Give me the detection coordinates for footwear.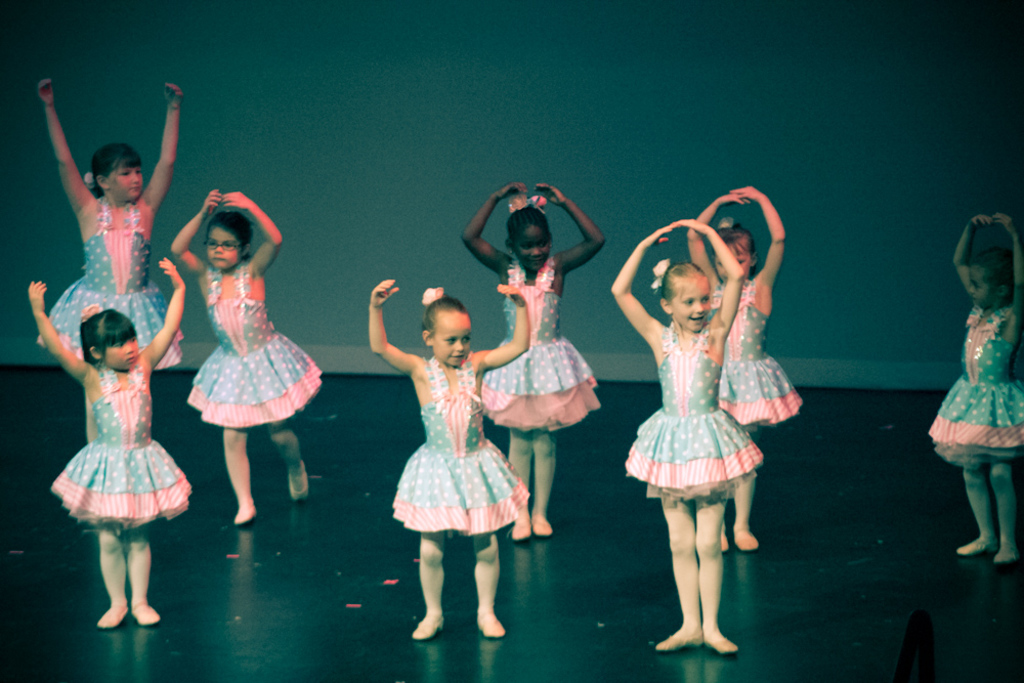
{"x1": 952, "y1": 532, "x2": 1001, "y2": 559}.
